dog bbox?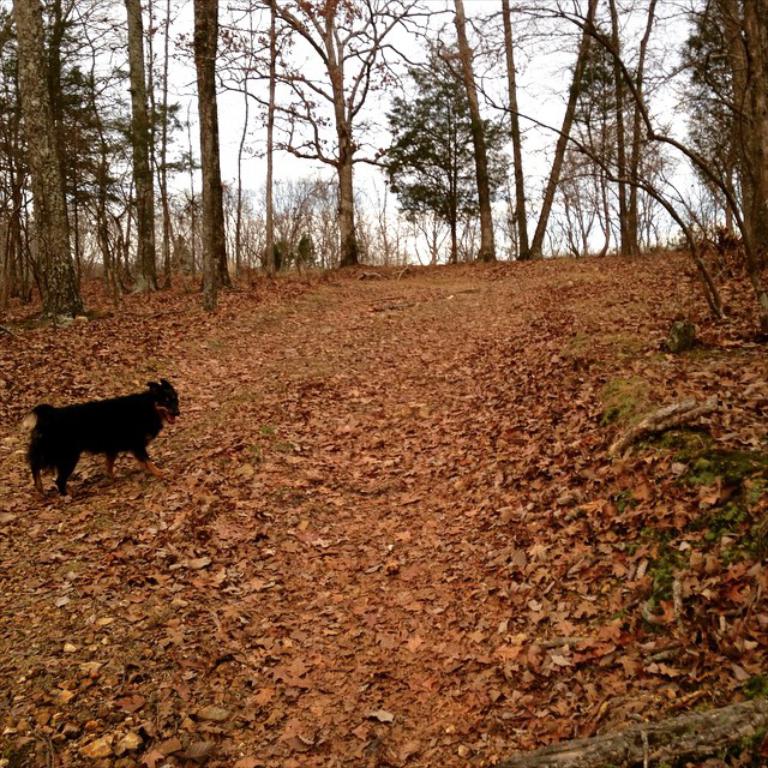
(18,373,181,498)
